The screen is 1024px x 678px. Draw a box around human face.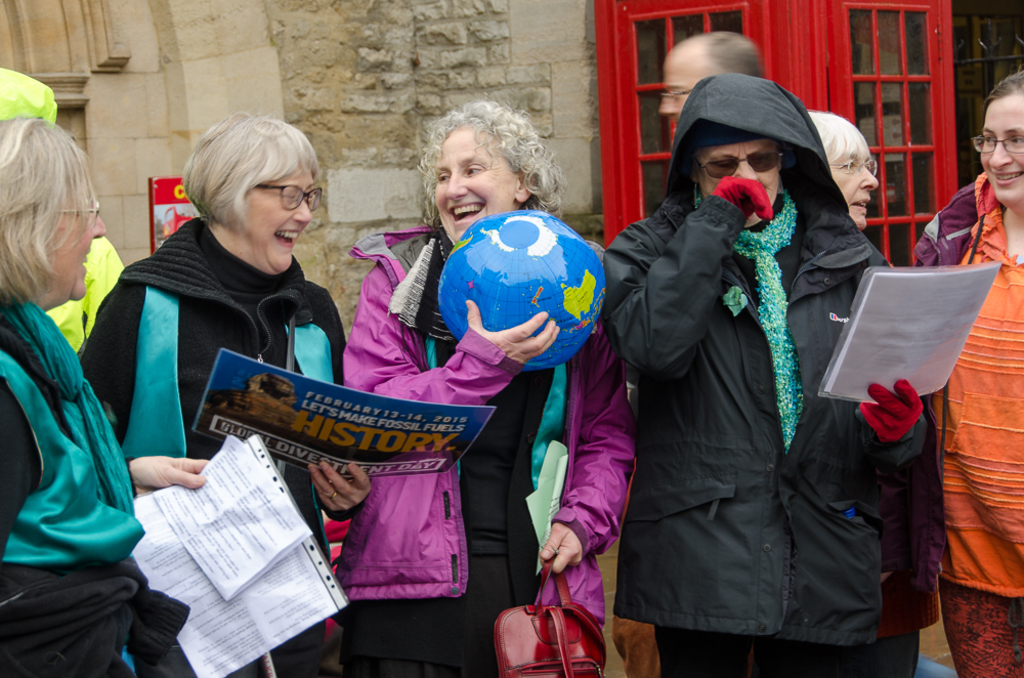
l=828, t=151, r=879, b=231.
